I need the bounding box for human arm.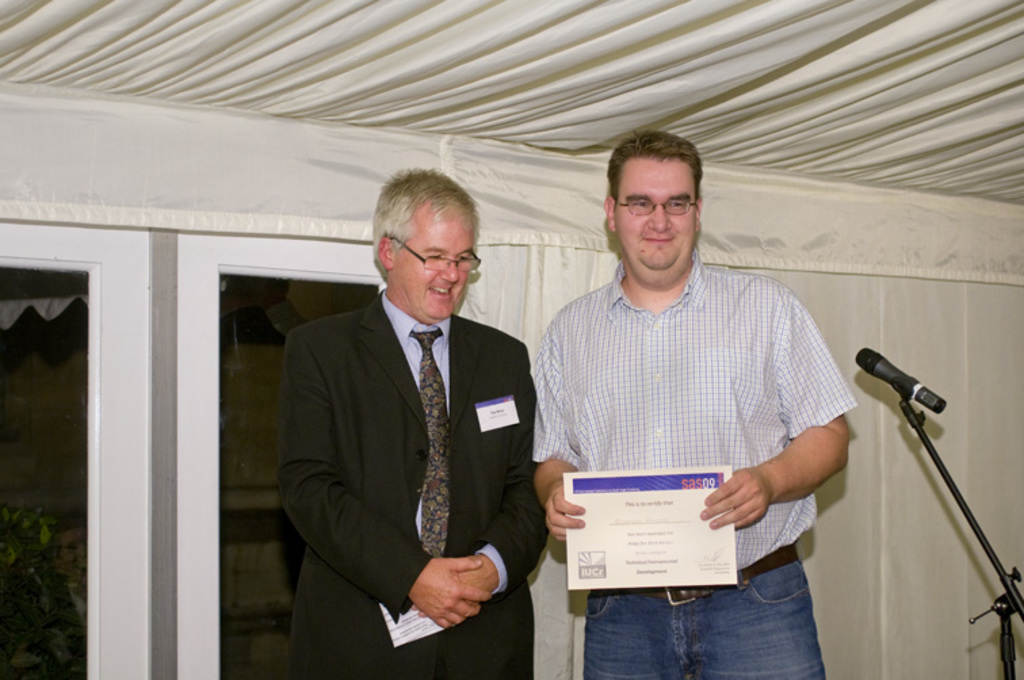
Here it is: bbox=[394, 554, 490, 641].
